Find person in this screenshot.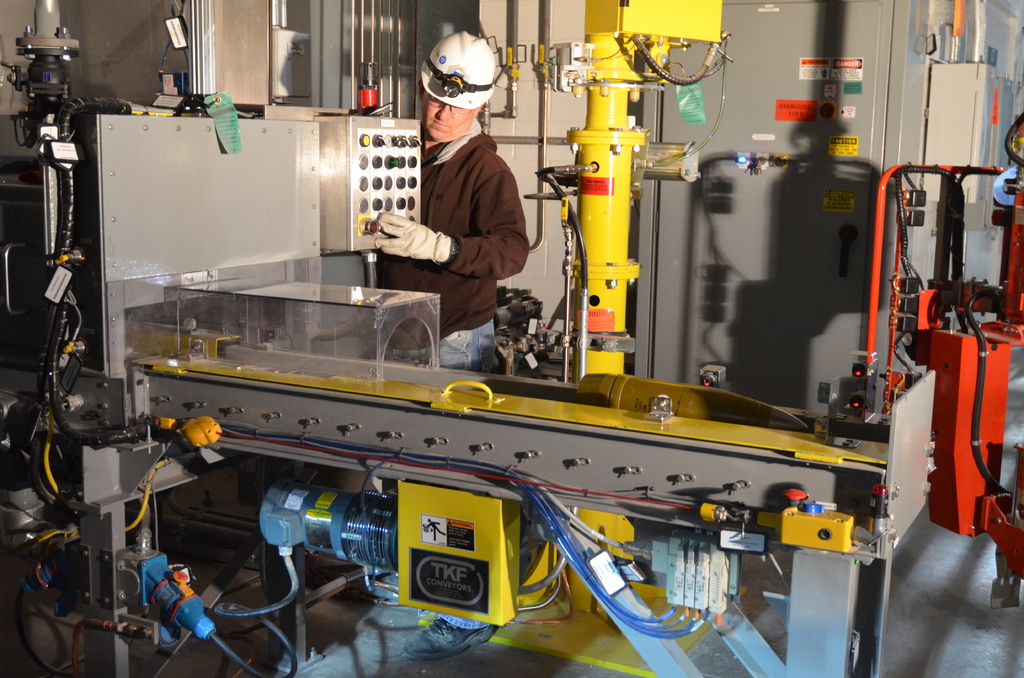
The bounding box for person is Rect(372, 24, 539, 375).
